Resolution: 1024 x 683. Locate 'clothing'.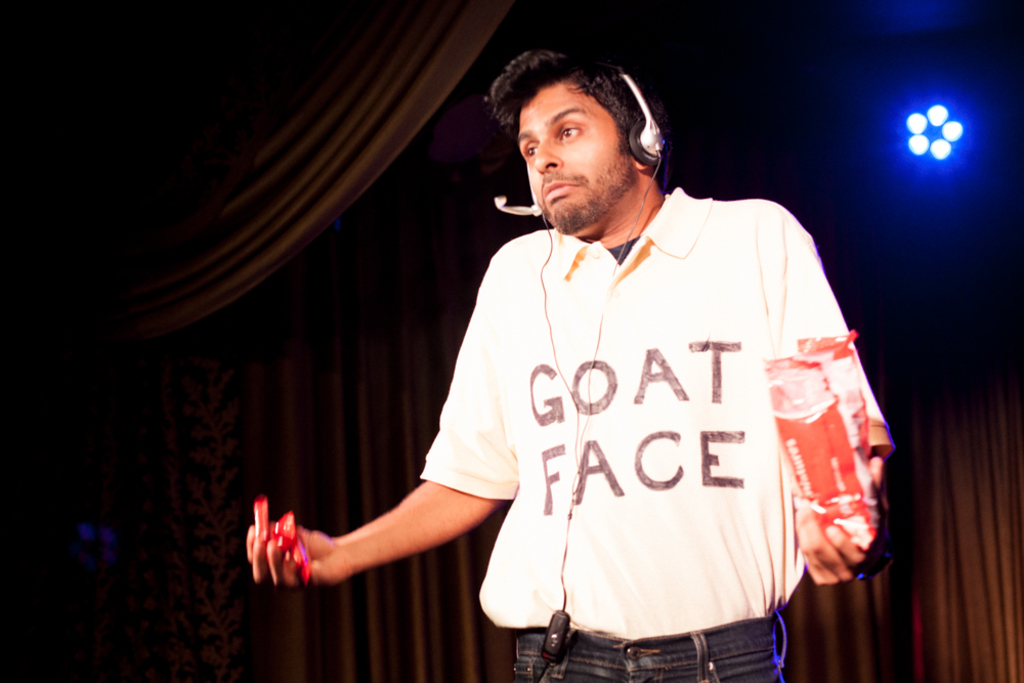
290:139:888:675.
